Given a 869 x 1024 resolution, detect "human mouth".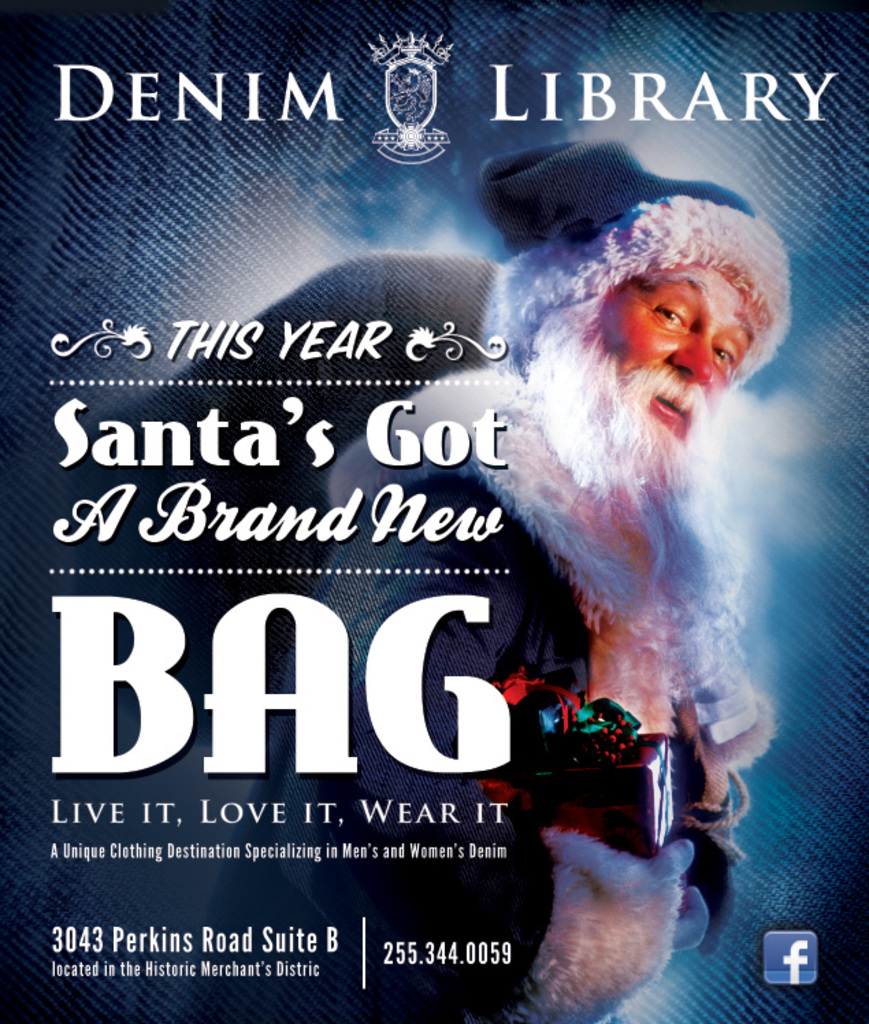
(left=650, top=396, right=692, bottom=428).
